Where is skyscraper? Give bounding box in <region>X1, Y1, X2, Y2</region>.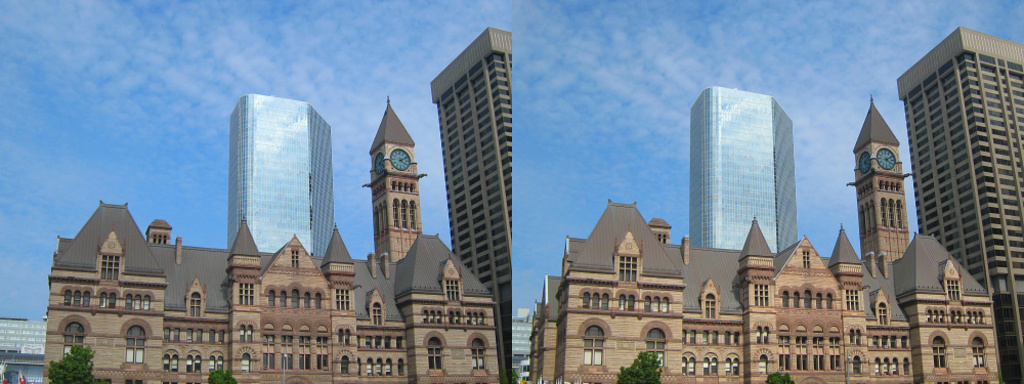
<region>893, 23, 1023, 383</region>.
